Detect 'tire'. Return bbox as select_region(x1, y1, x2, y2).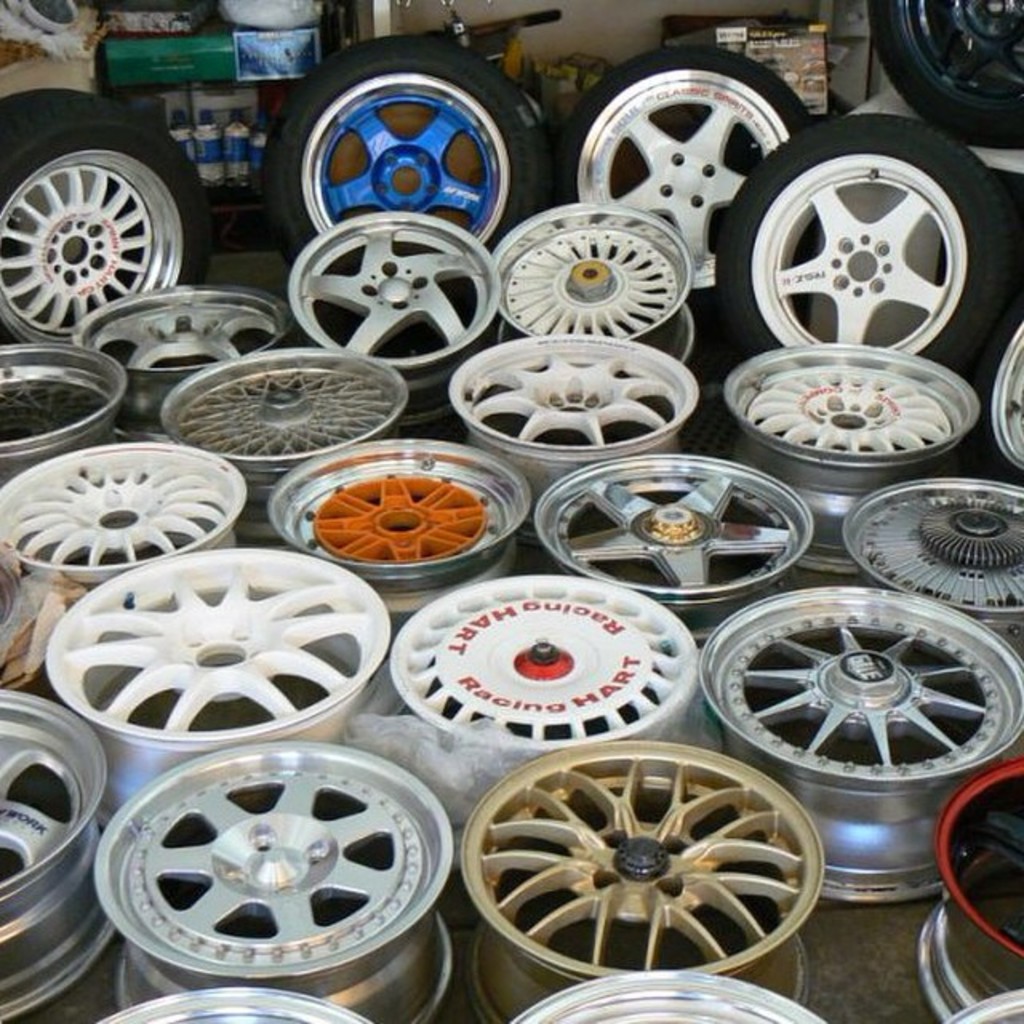
select_region(714, 110, 1016, 368).
